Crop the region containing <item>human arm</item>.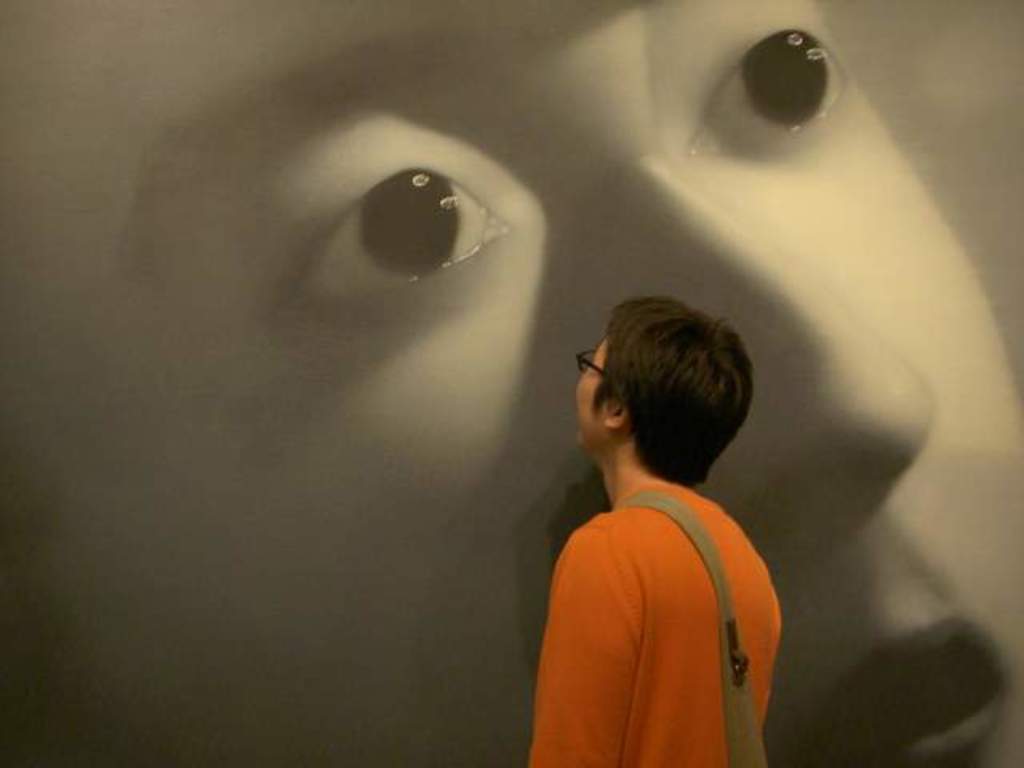
Crop region: (x1=528, y1=533, x2=643, y2=765).
